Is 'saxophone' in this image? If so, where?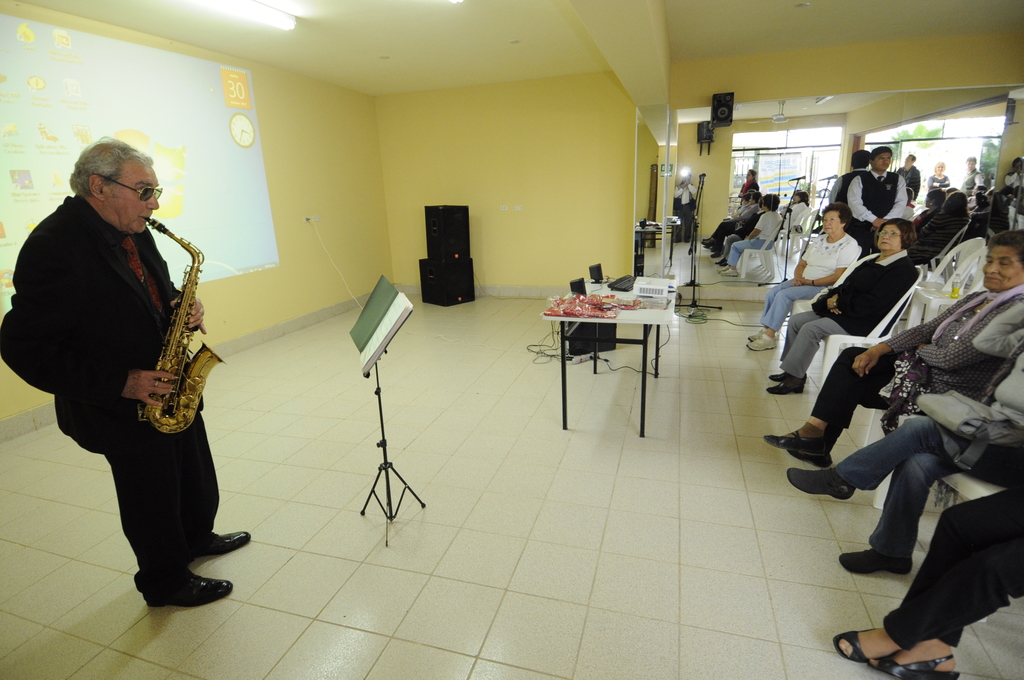
Yes, at 131 216 225 430.
